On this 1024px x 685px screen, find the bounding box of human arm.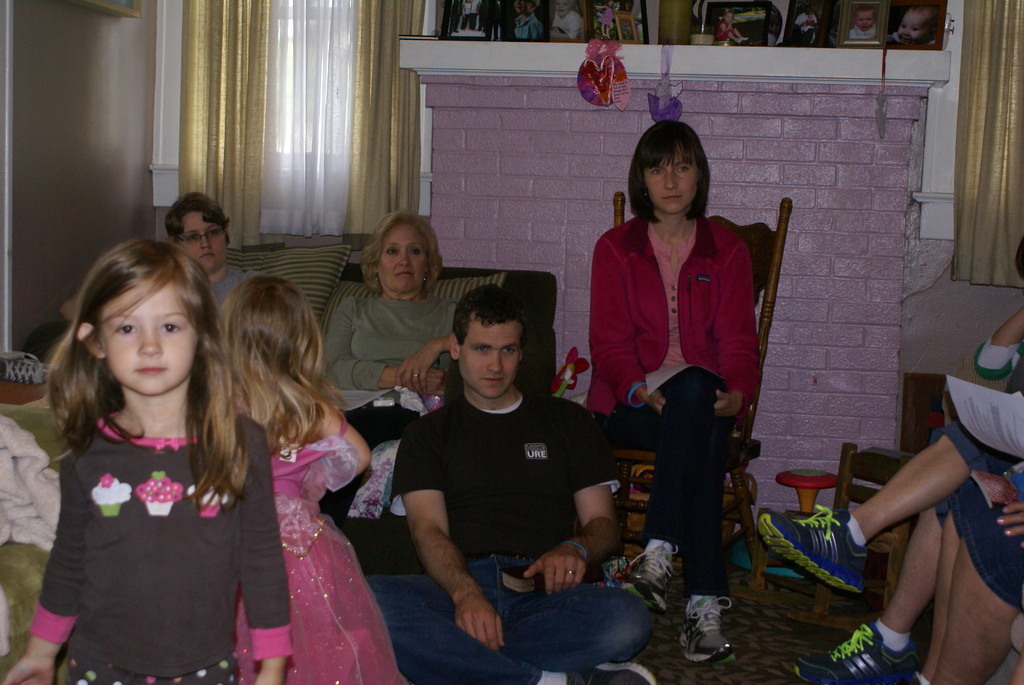
Bounding box: 1,447,93,684.
